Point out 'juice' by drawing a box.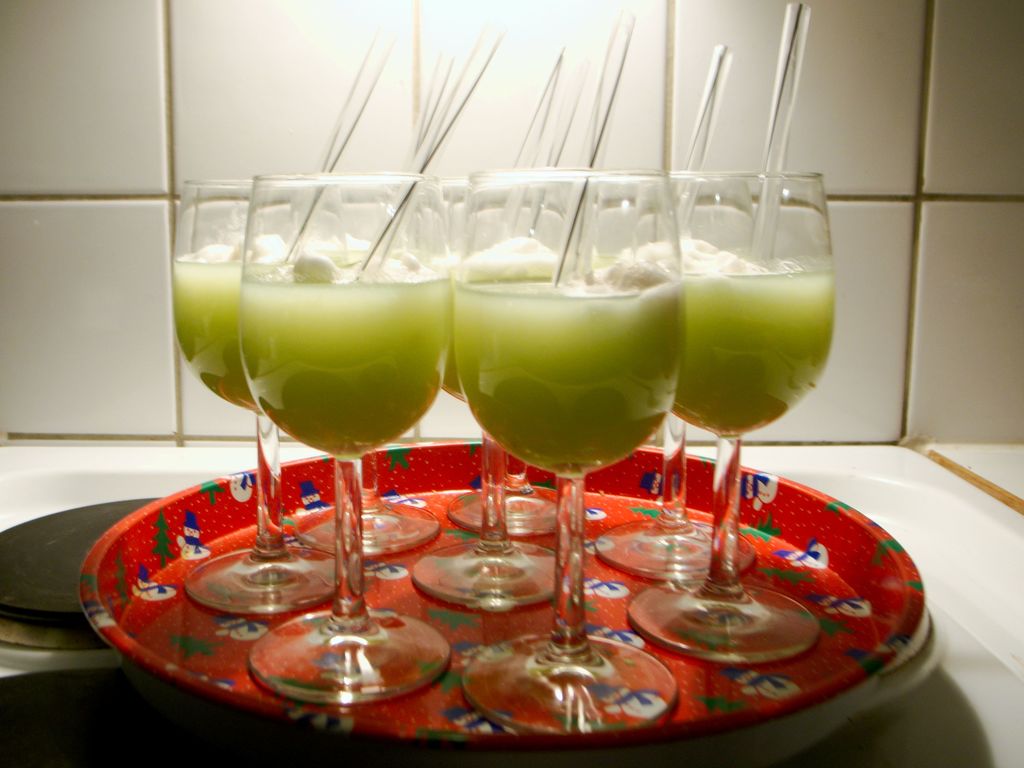
pyautogui.locateOnScreen(236, 270, 452, 464).
